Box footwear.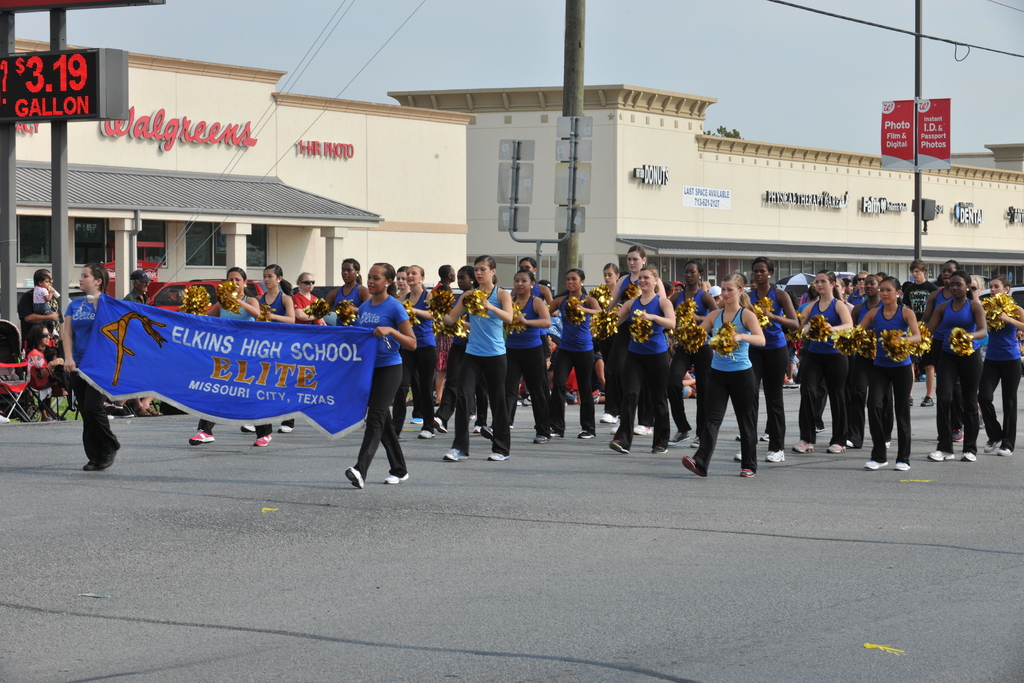
pyautogui.locateOnScreen(764, 453, 785, 463).
